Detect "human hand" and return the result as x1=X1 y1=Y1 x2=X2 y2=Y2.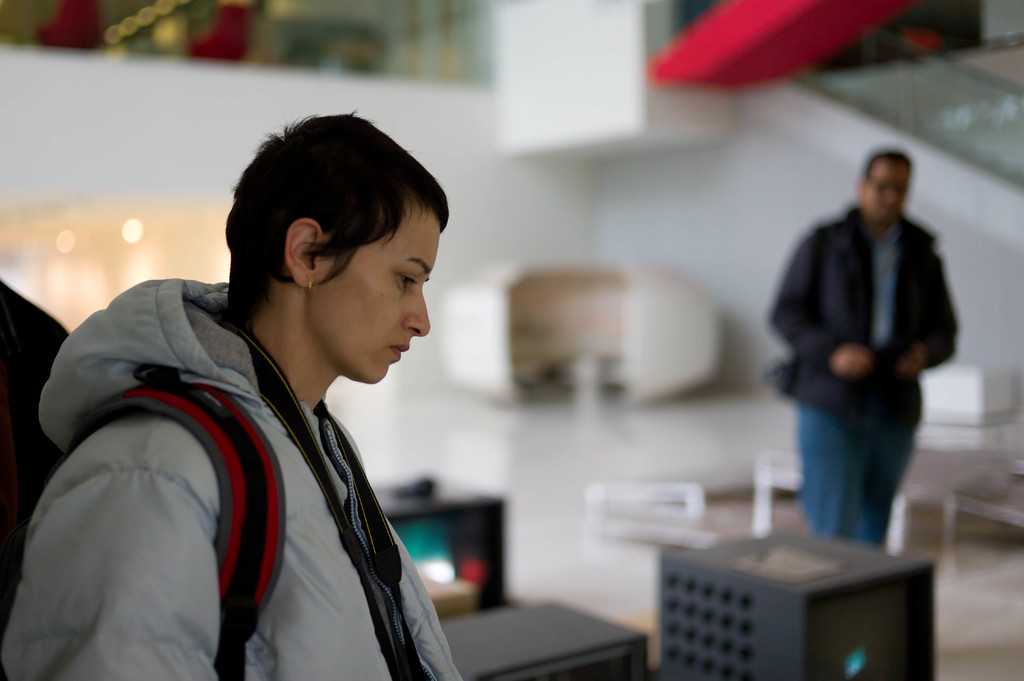
x1=899 y1=344 x2=925 y2=376.
